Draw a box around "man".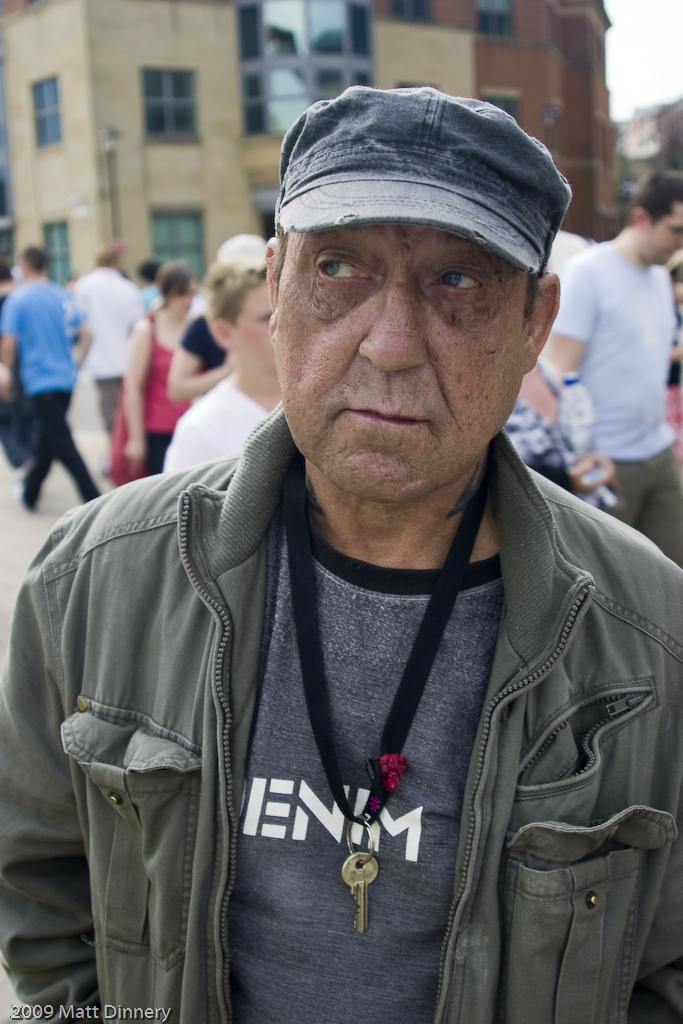
left=545, top=167, right=682, bottom=565.
